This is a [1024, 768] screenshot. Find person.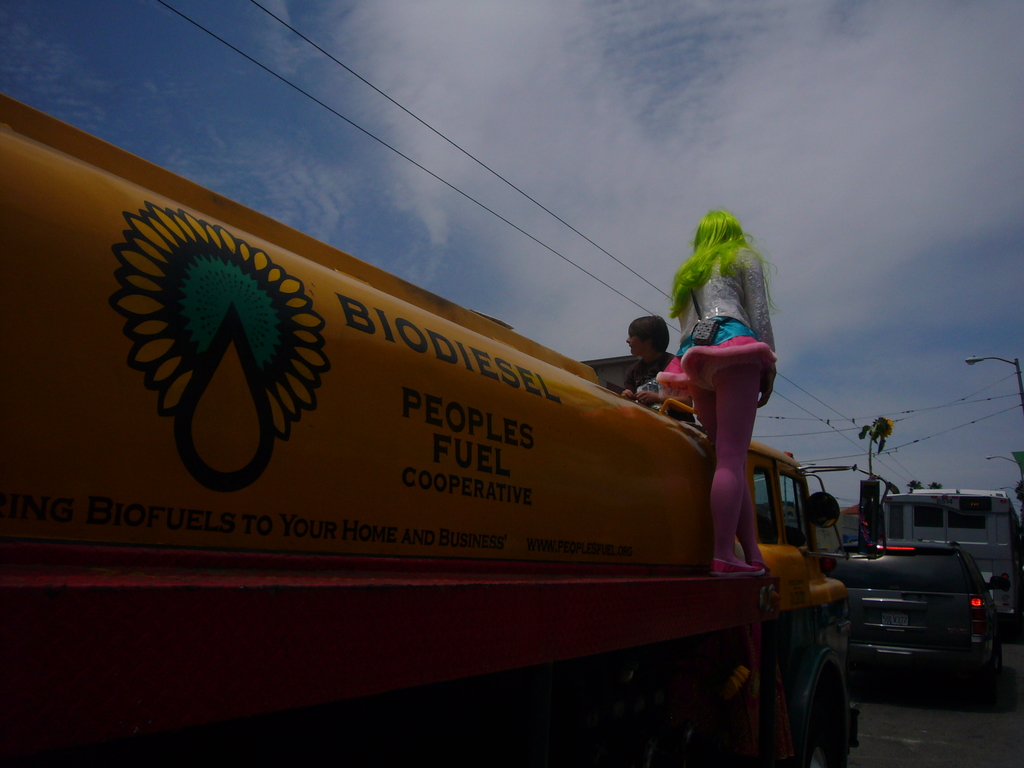
Bounding box: x1=655, y1=182, x2=795, y2=644.
